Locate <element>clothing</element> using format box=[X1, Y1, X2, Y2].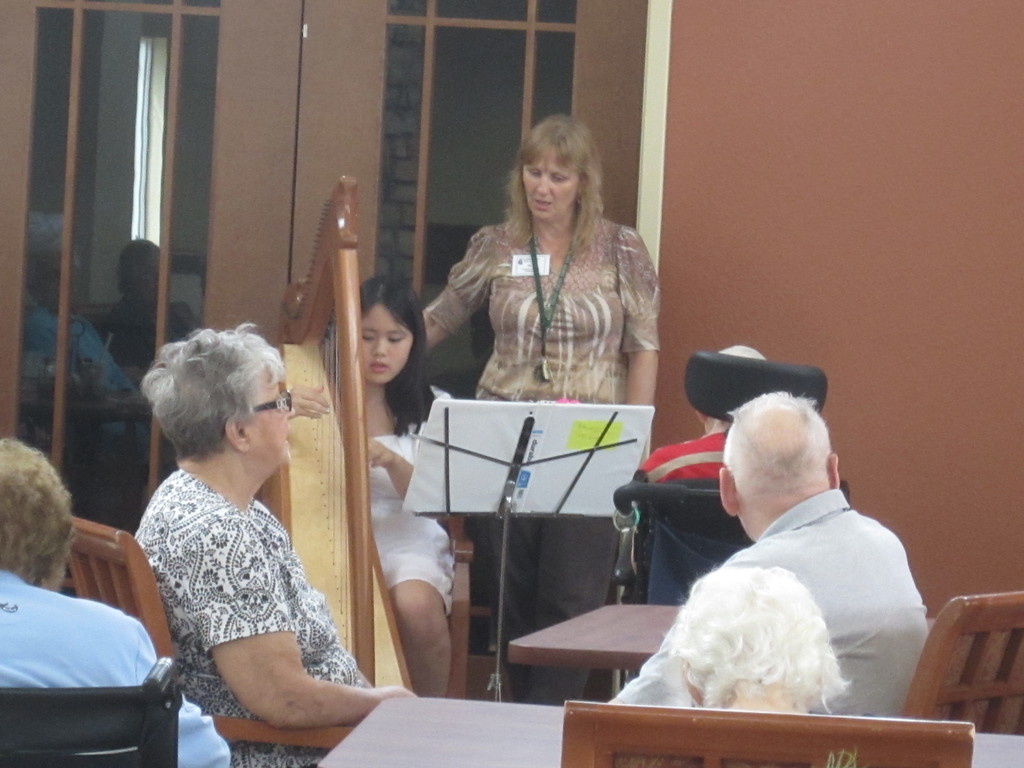
box=[365, 381, 457, 620].
